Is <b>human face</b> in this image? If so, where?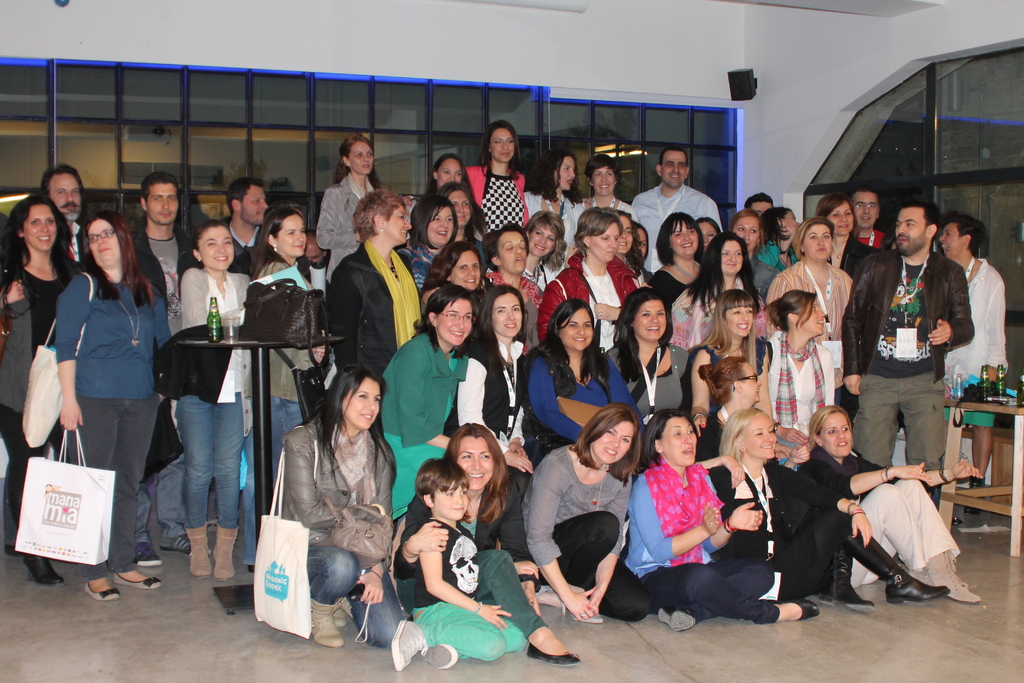
Yes, at crop(431, 479, 470, 522).
